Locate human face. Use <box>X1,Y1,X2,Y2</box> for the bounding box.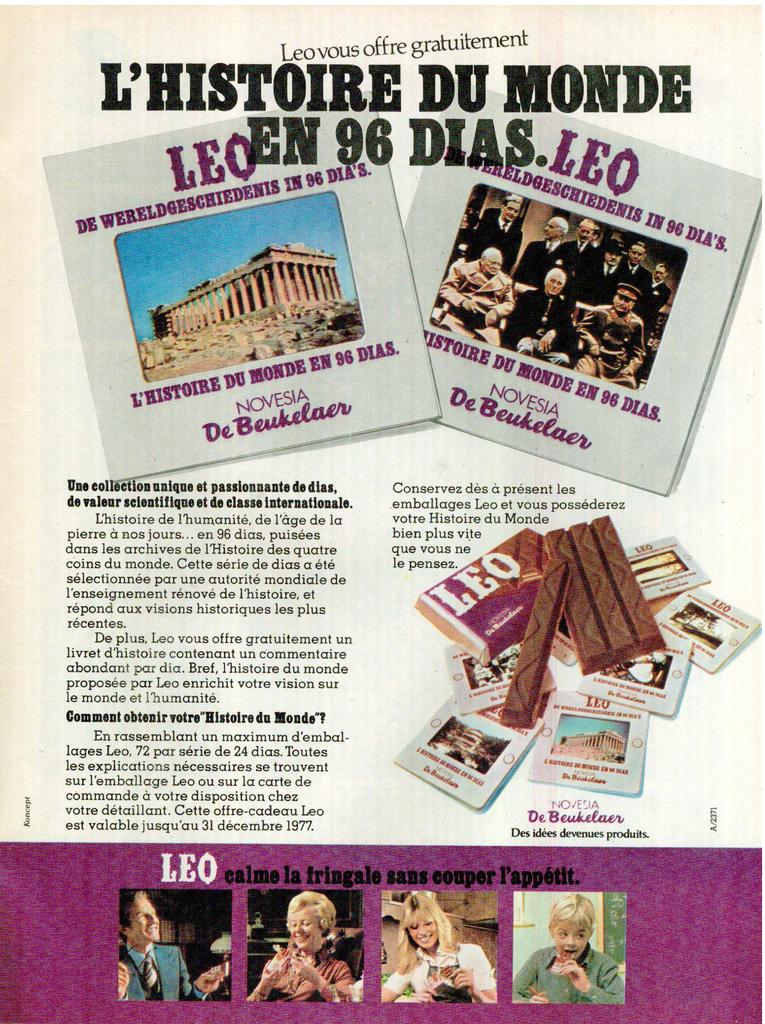
<box>552,918,588,956</box>.
